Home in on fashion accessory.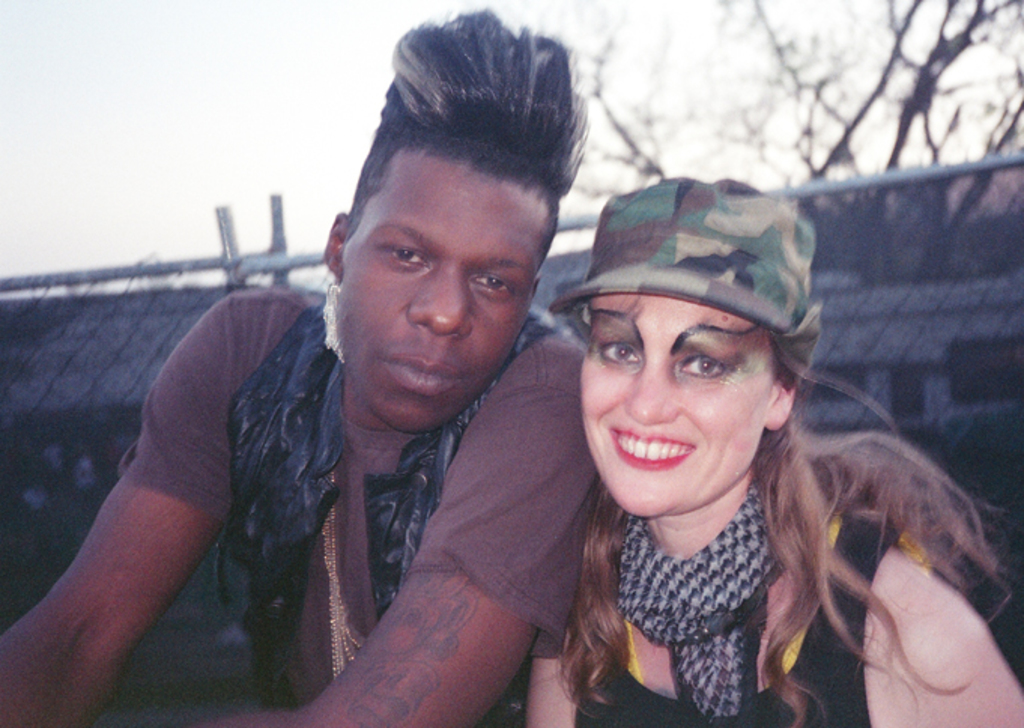
Homed in at BBox(325, 278, 341, 369).
